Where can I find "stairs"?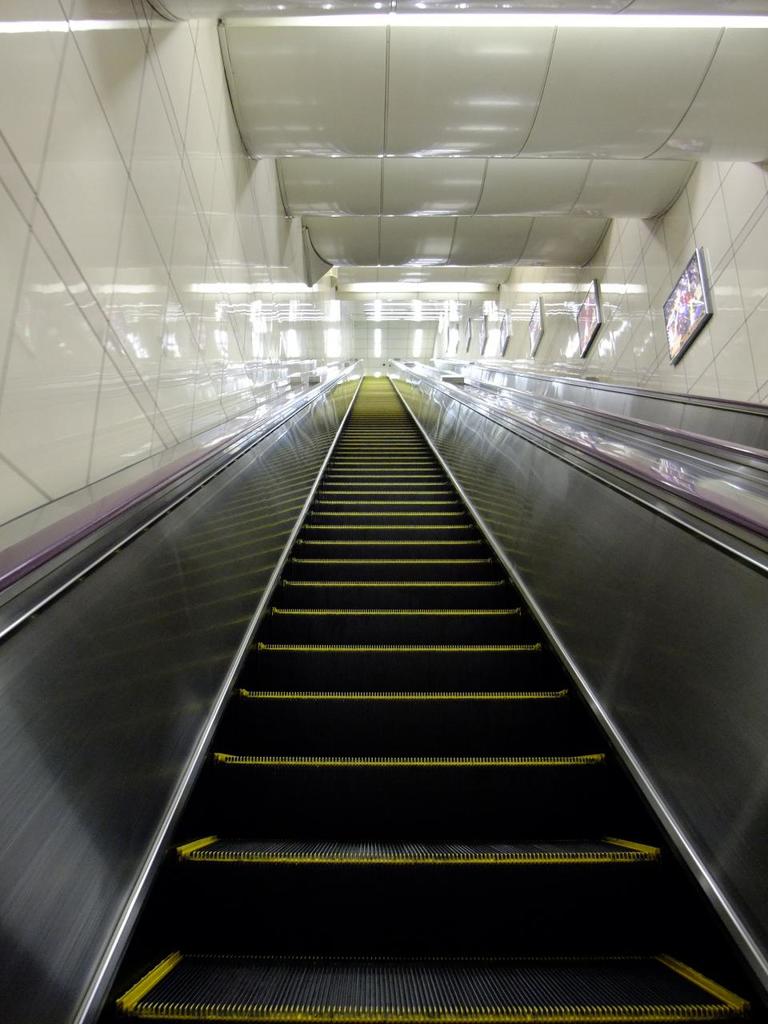
You can find it at (x1=104, y1=376, x2=767, y2=1023).
